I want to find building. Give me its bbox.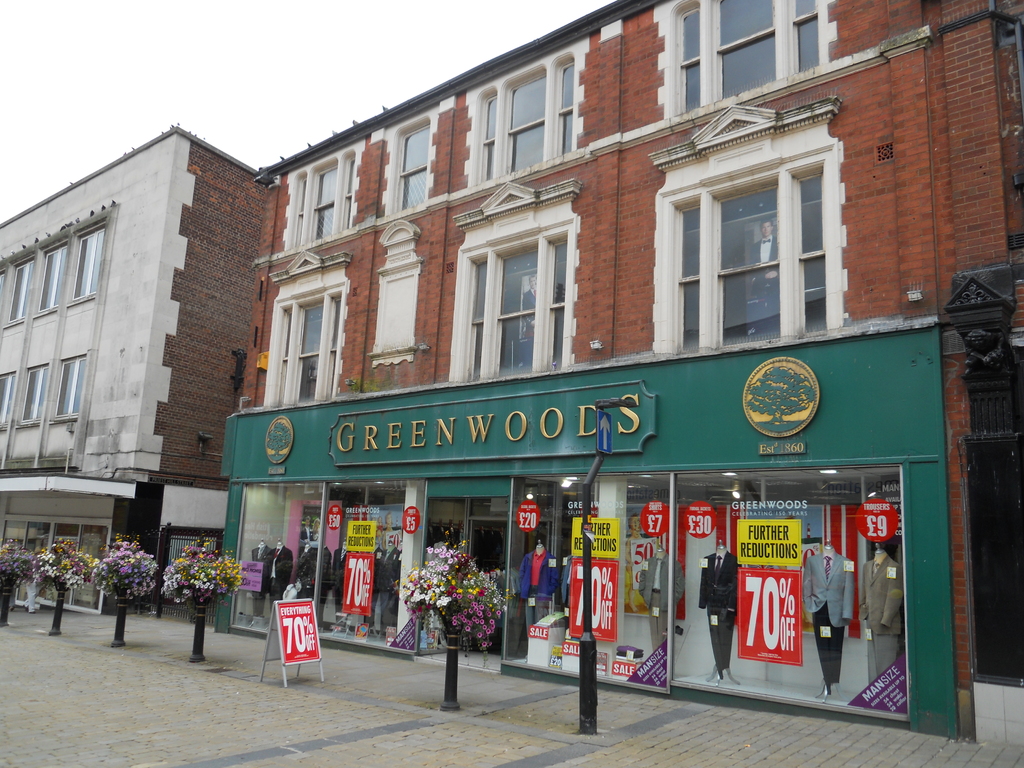
<region>221, 0, 1023, 739</region>.
